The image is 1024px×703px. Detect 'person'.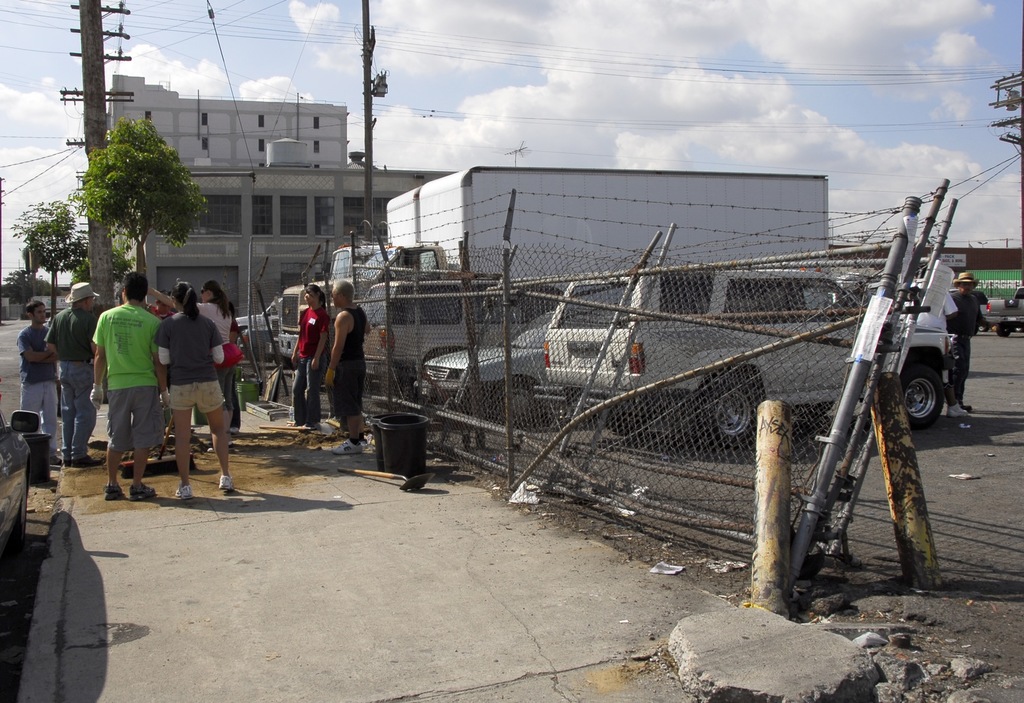
Detection: 940,268,984,416.
